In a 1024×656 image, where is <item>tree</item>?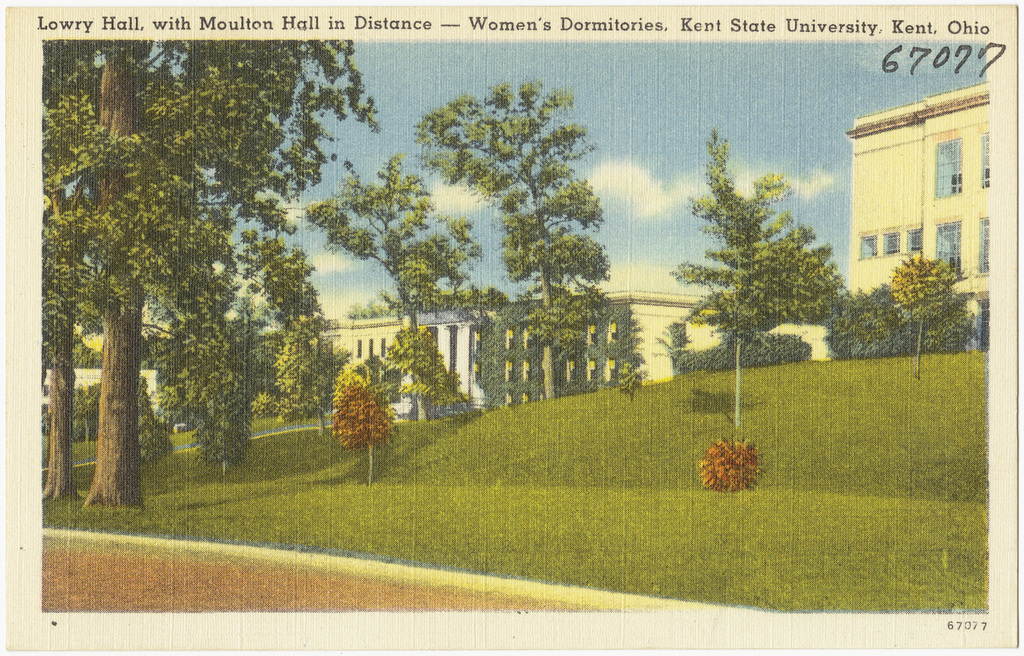
box=[154, 227, 240, 451].
